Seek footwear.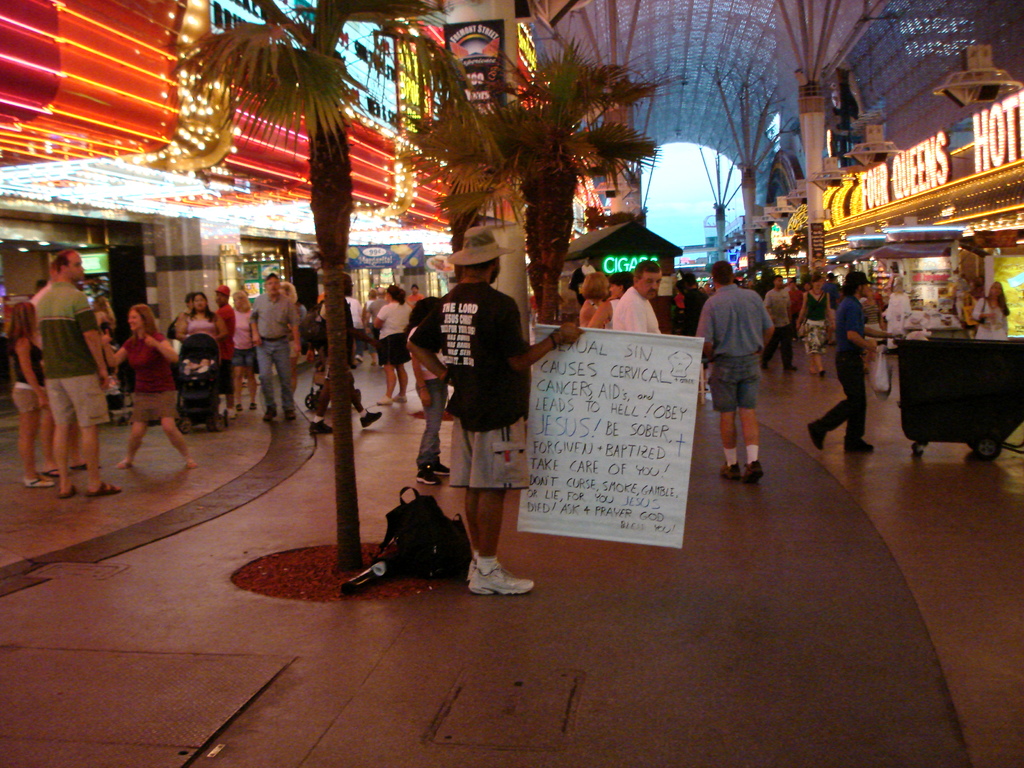
x1=744 y1=459 x2=764 y2=483.
